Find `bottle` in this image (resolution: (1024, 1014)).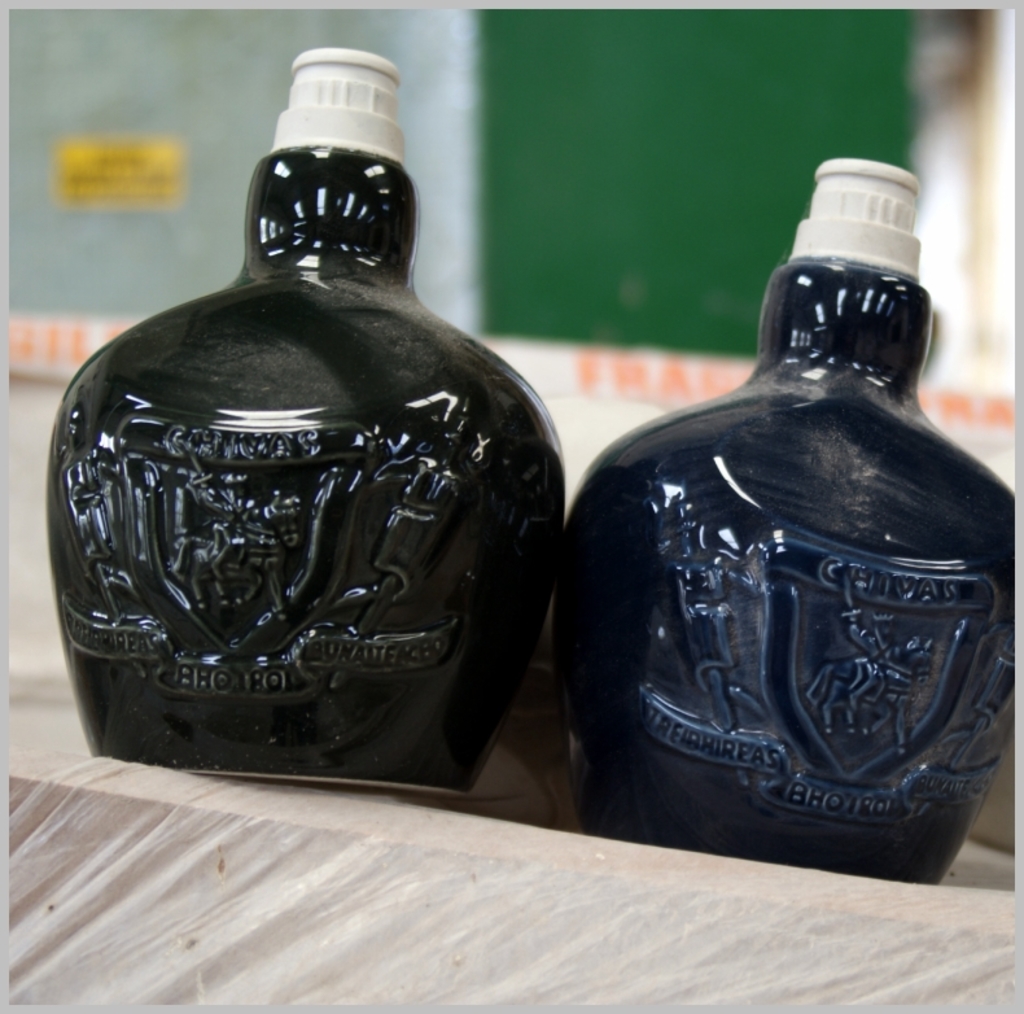
[553, 148, 1011, 880].
